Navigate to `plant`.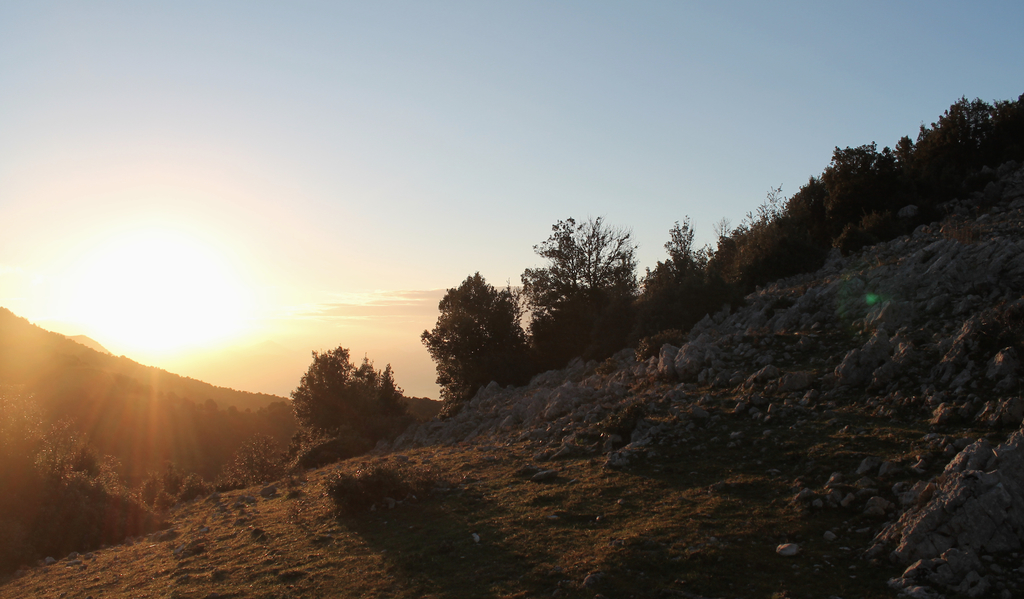
Navigation target: locate(631, 326, 695, 360).
